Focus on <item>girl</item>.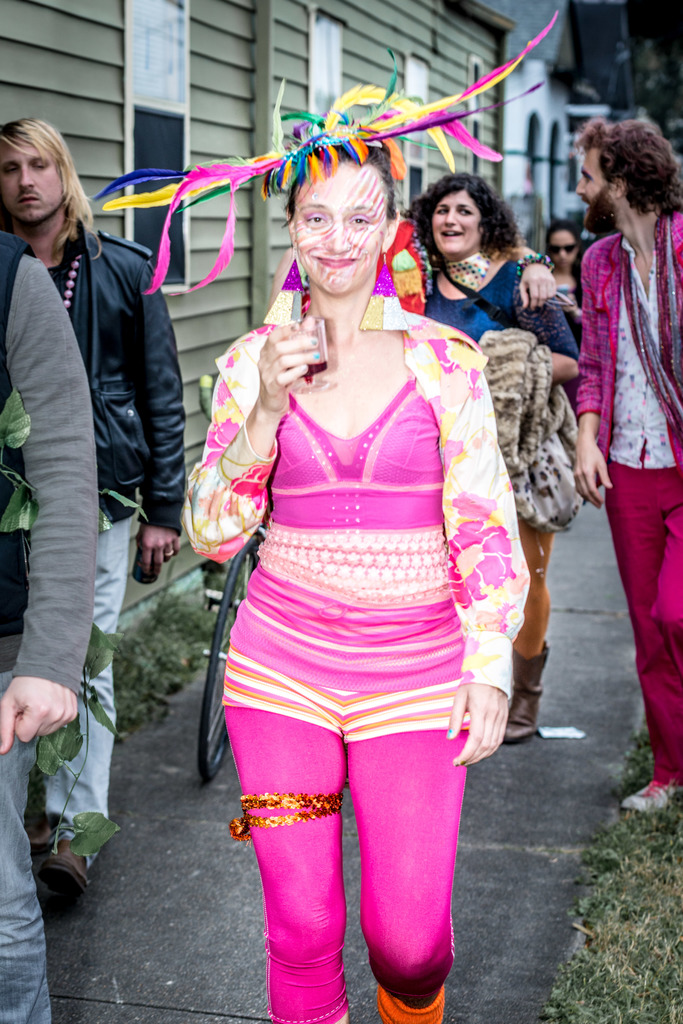
Focused at x1=183, y1=122, x2=529, y2=1023.
